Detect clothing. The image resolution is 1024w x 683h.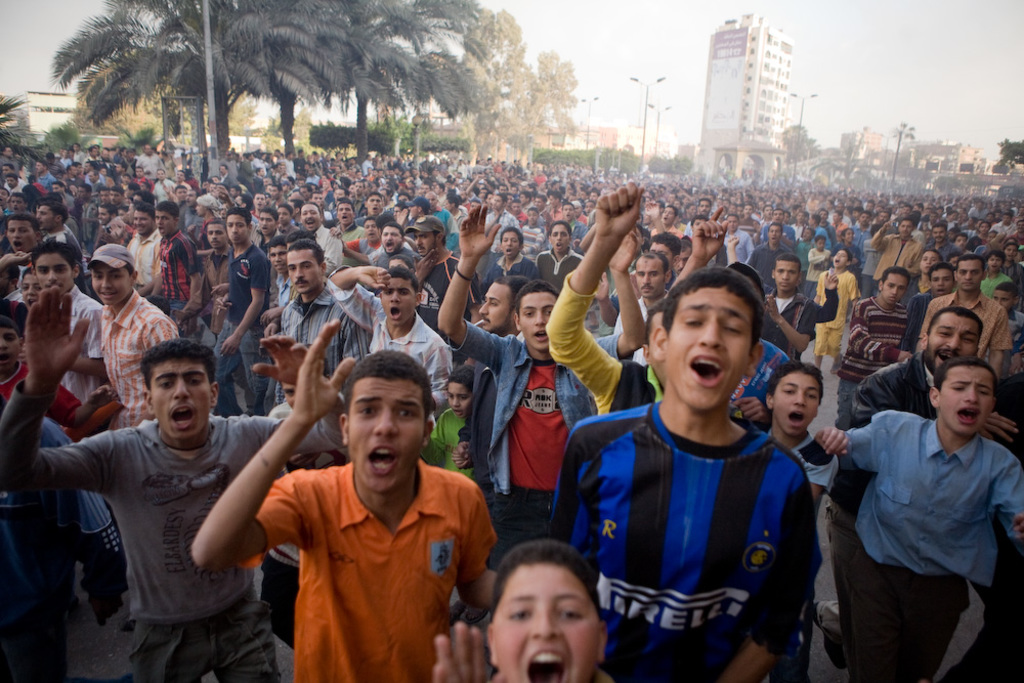
{"left": 124, "top": 229, "right": 163, "bottom": 293}.
